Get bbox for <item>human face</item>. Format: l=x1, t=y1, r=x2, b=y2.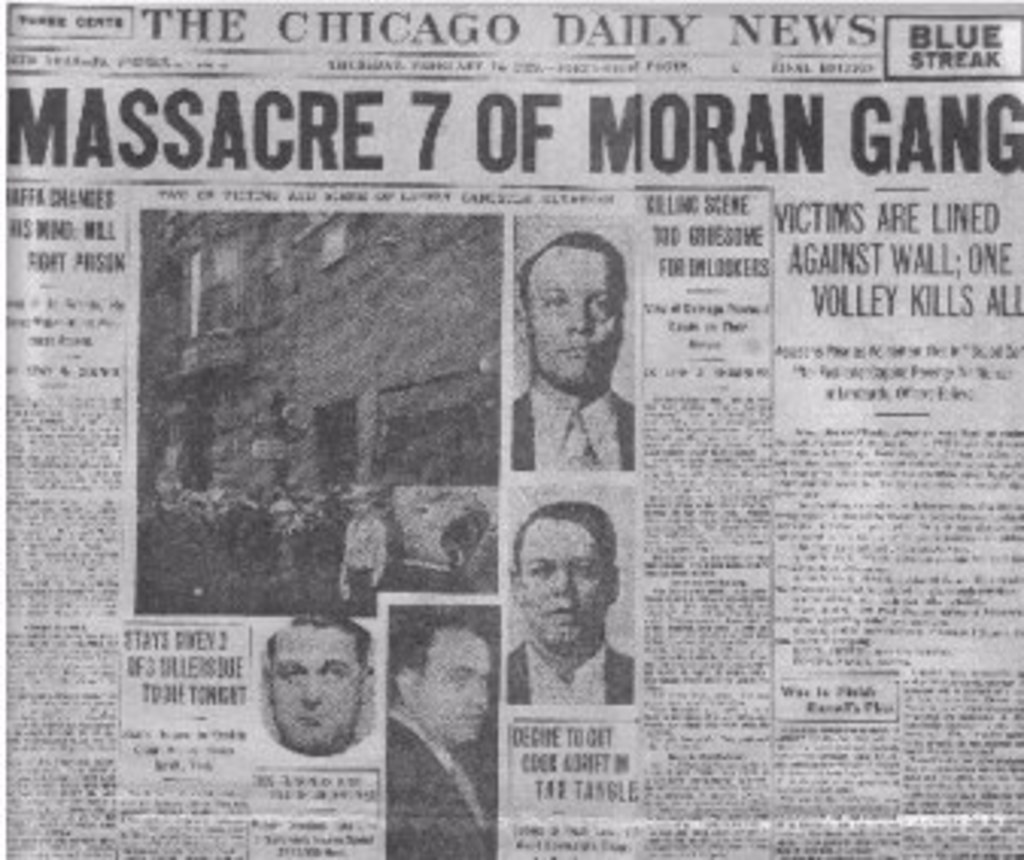
l=252, t=614, r=374, b=766.
